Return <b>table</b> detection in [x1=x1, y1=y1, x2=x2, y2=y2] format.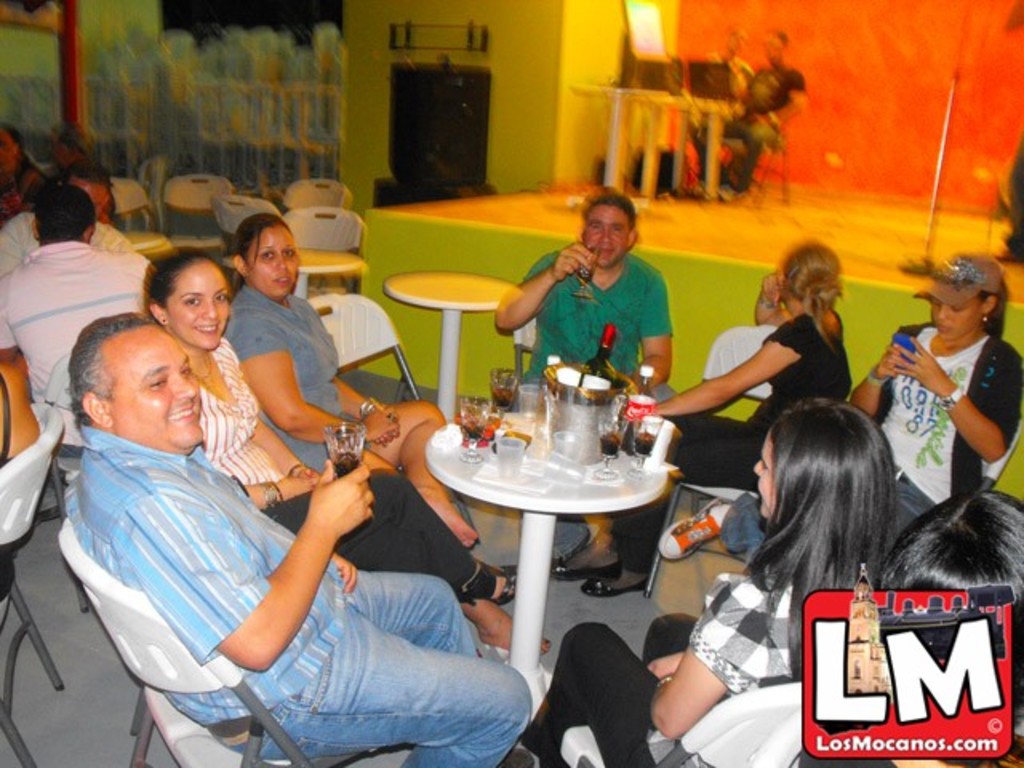
[x1=381, y1=272, x2=525, y2=422].
